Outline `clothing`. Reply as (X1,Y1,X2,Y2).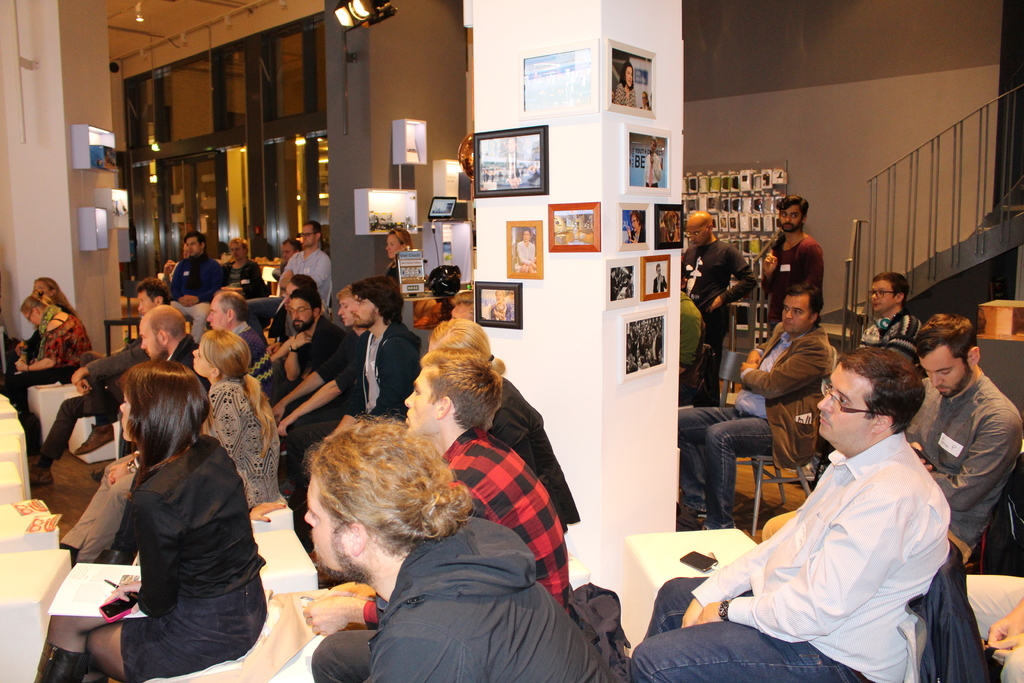
(678,244,756,413).
